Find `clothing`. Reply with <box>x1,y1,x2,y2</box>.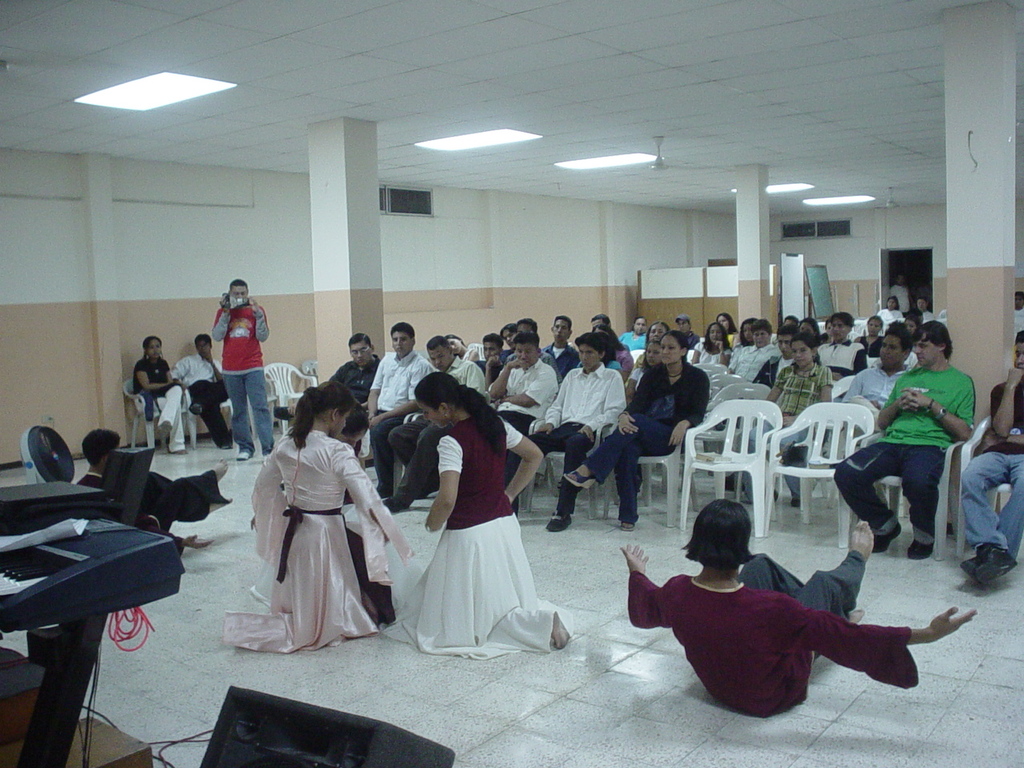
<box>847,364,903,398</box>.
